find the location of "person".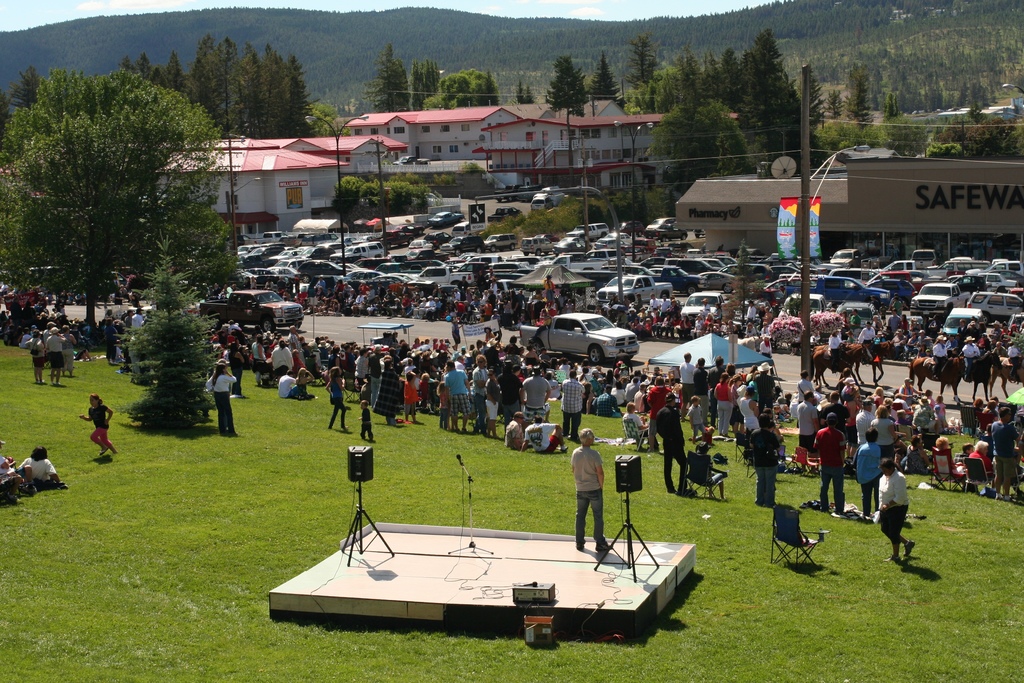
Location: (x1=855, y1=425, x2=883, y2=522).
